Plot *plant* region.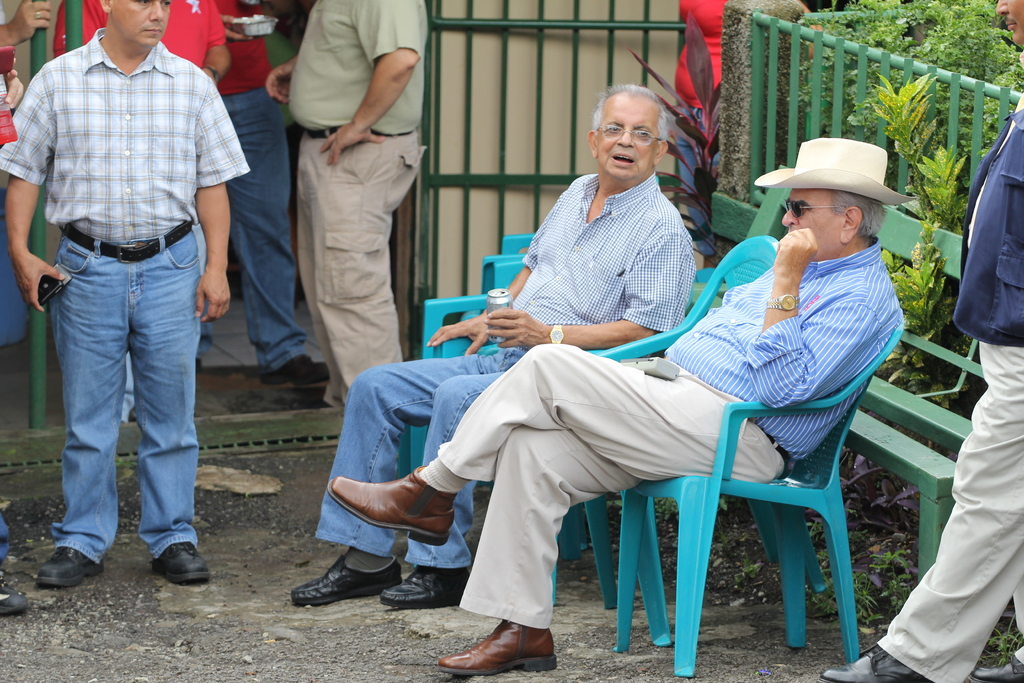
Plotted at {"x1": 878, "y1": 69, "x2": 970, "y2": 412}.
